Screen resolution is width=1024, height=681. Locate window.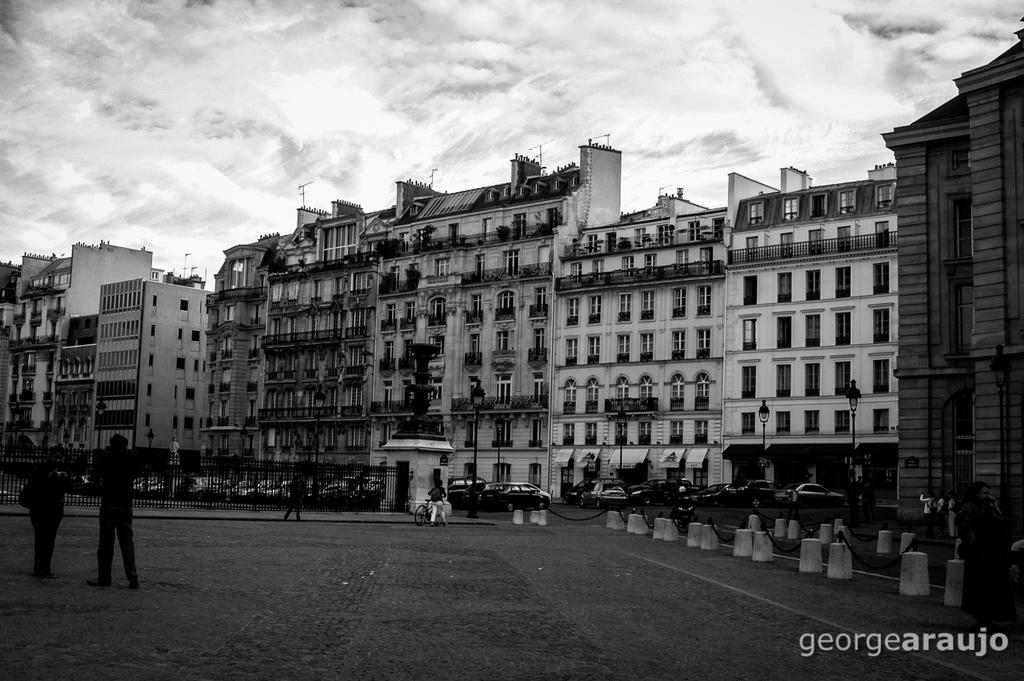
rect(567, 298, 582, 326).
